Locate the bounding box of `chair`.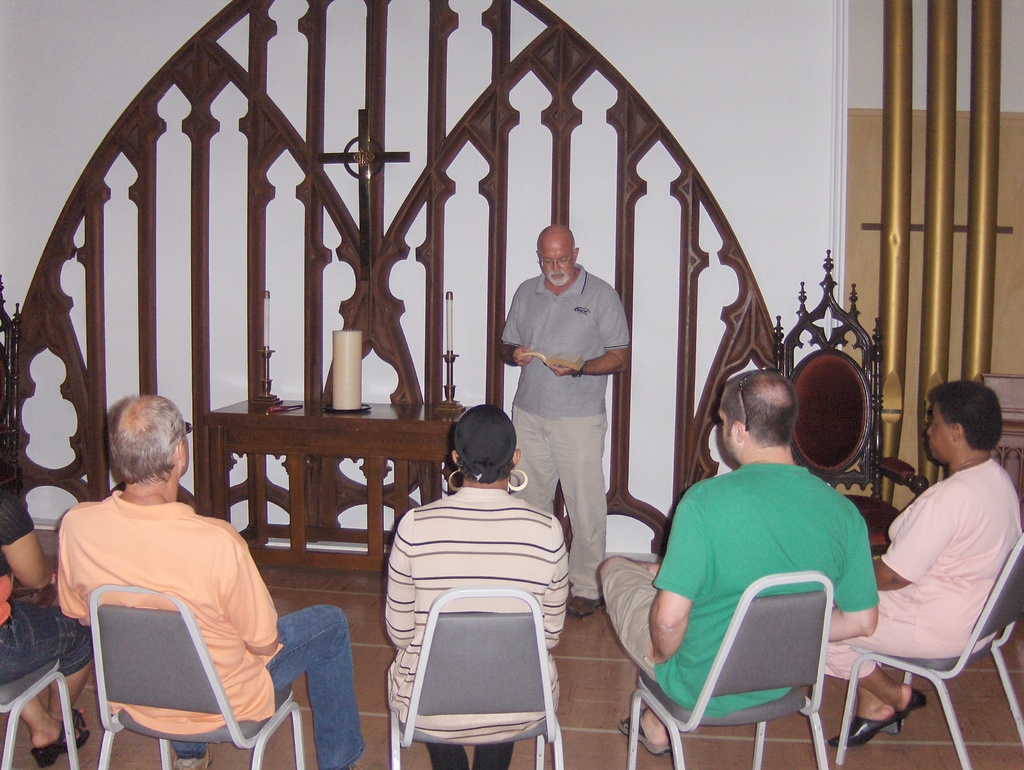
Bounding box: detection(620, 566, 836, 769).
